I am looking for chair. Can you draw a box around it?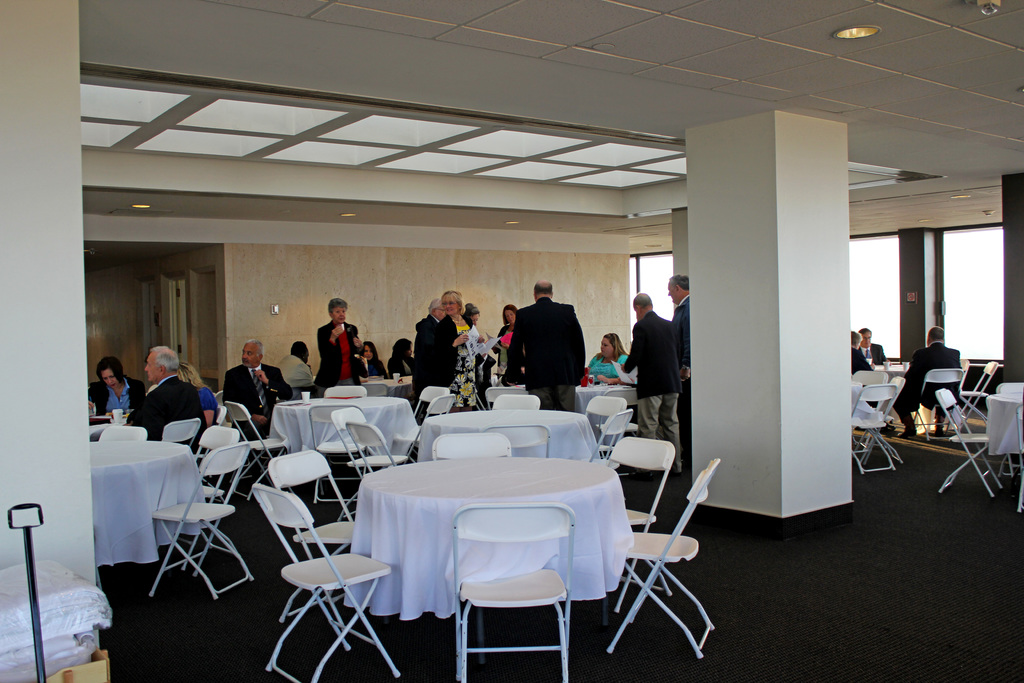
Sure, the bounding box is bbox(1014, 409, 1023, 511).
